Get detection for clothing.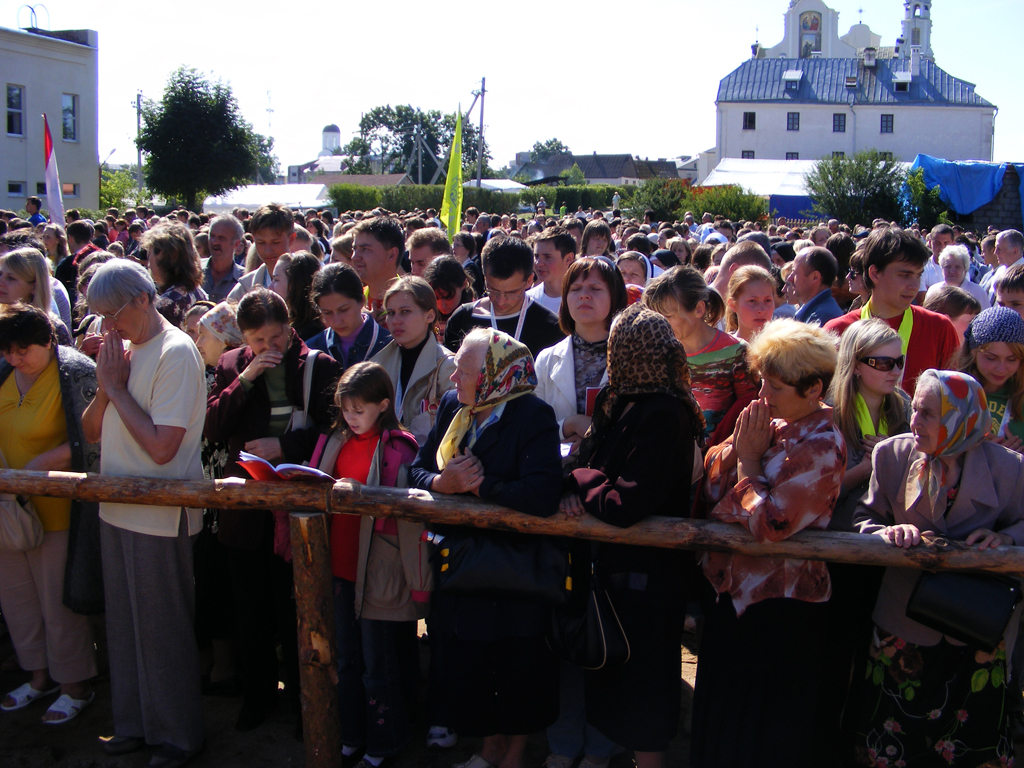
Detection: x1=218, y1=251, x2=279, y2=313.
